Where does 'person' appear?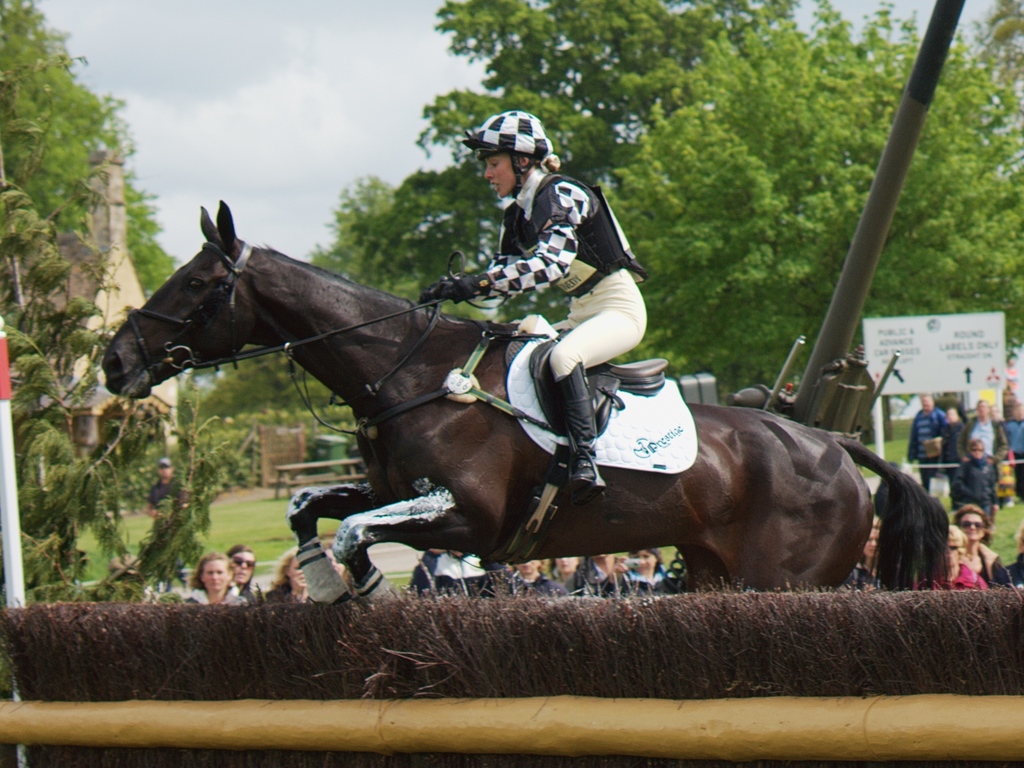
Appears at {"left": 956, "top": 398, "right": 1011, "bottom": 463}.
